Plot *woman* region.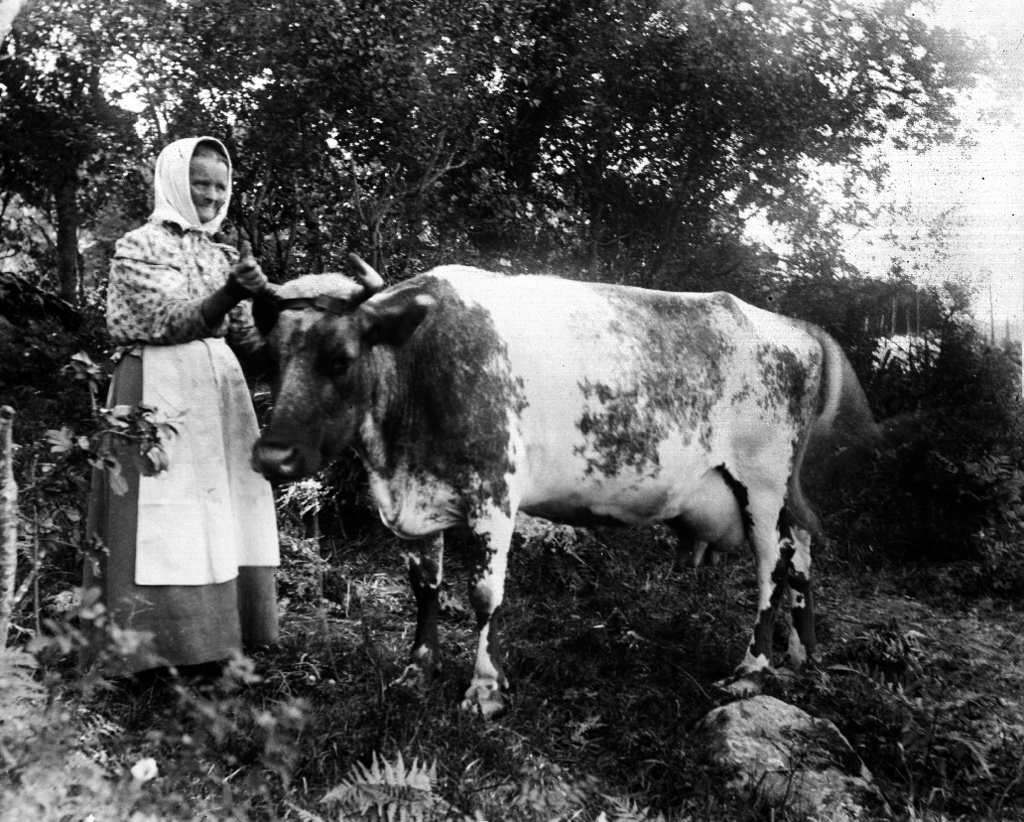
Plotted at [90, 127, 358, 634].
